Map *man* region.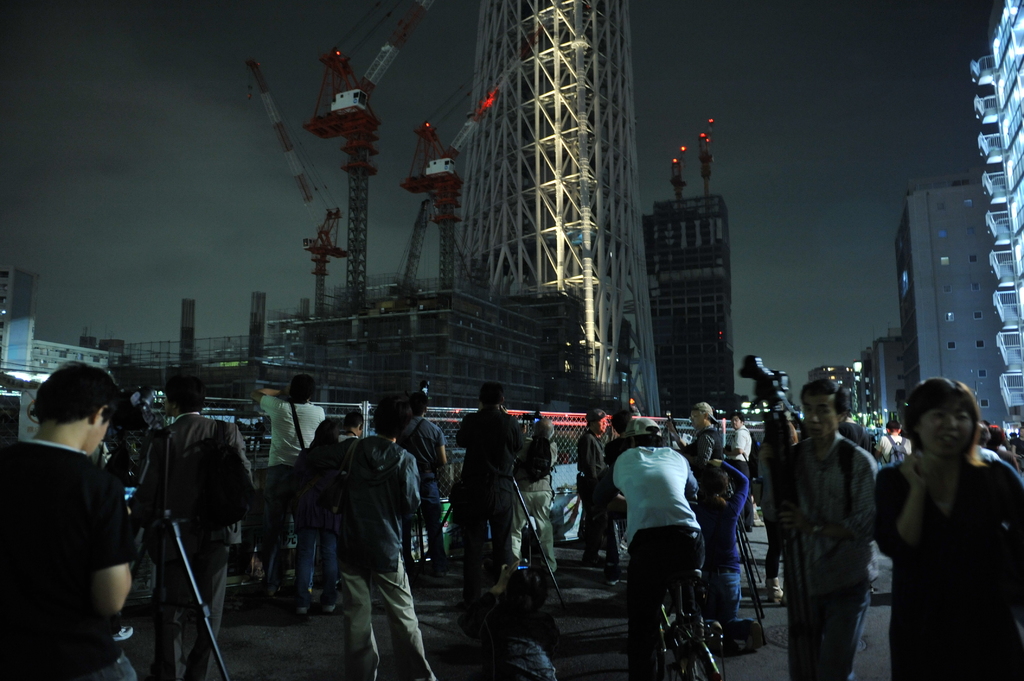
Mapped to 867,421,913,467.
